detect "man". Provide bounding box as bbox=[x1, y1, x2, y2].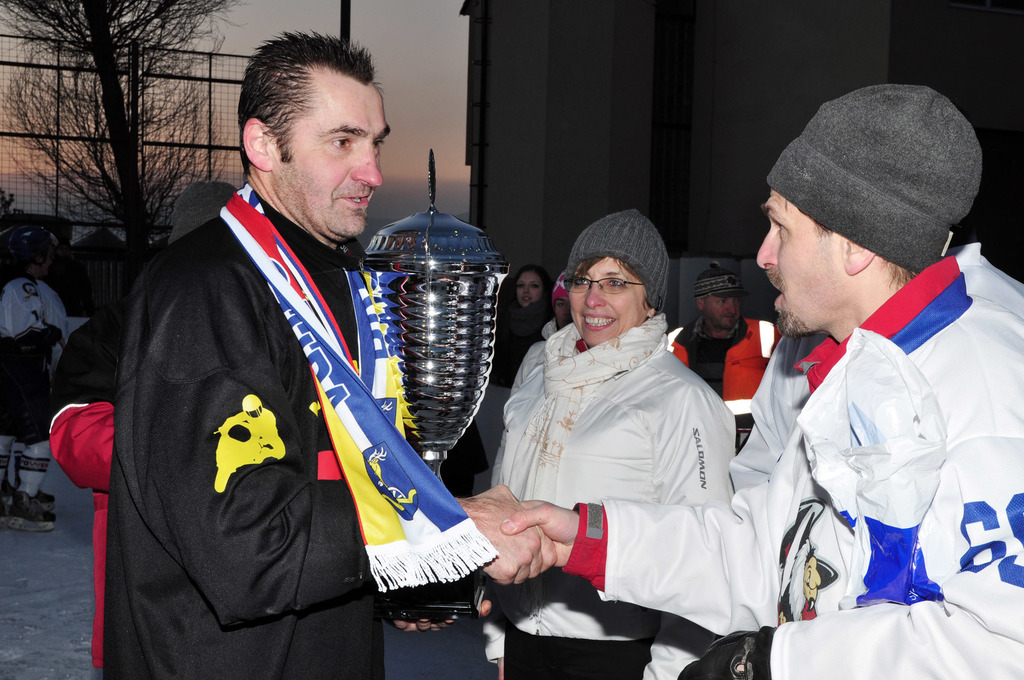
bbox=[490, 268, 573, 490].
